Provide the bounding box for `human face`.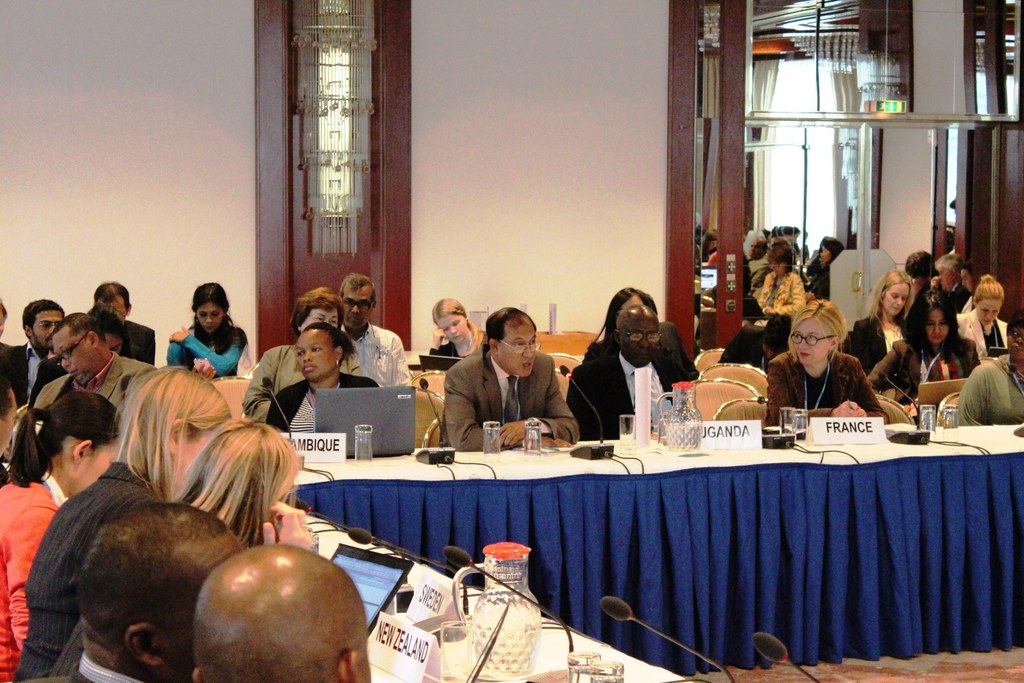
(left=440, top=313, right=468, bottom=343).
